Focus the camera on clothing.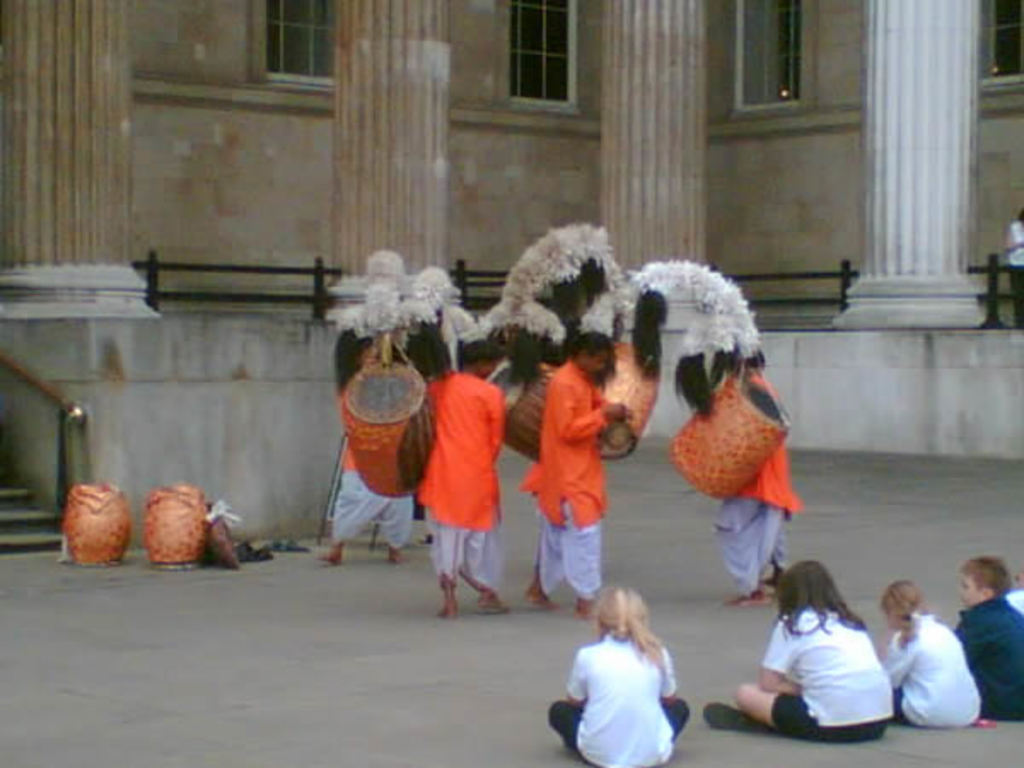
Focus region: box=[707, 365, 800, 596].
